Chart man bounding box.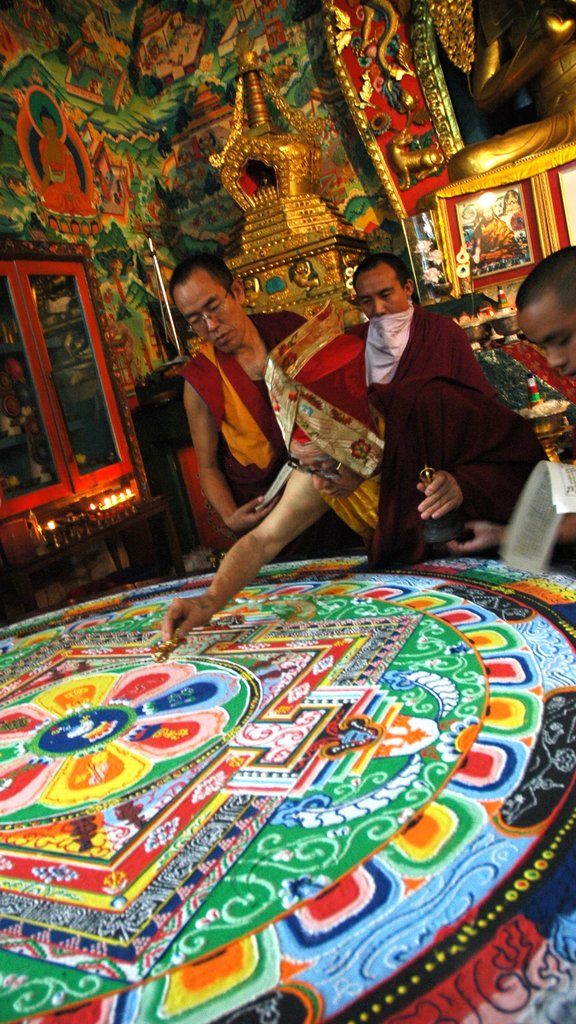
Charted: bbox=(522, 244, 575, 392).
